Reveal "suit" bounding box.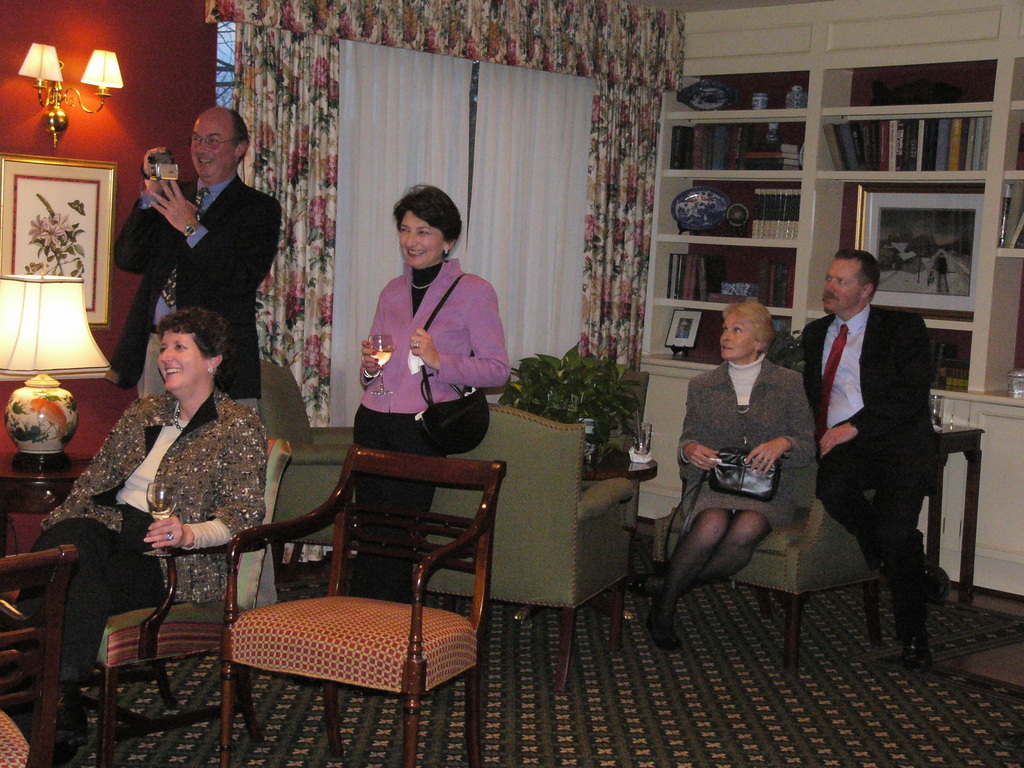
Revealed: detection(110, 173, 282, 610).
